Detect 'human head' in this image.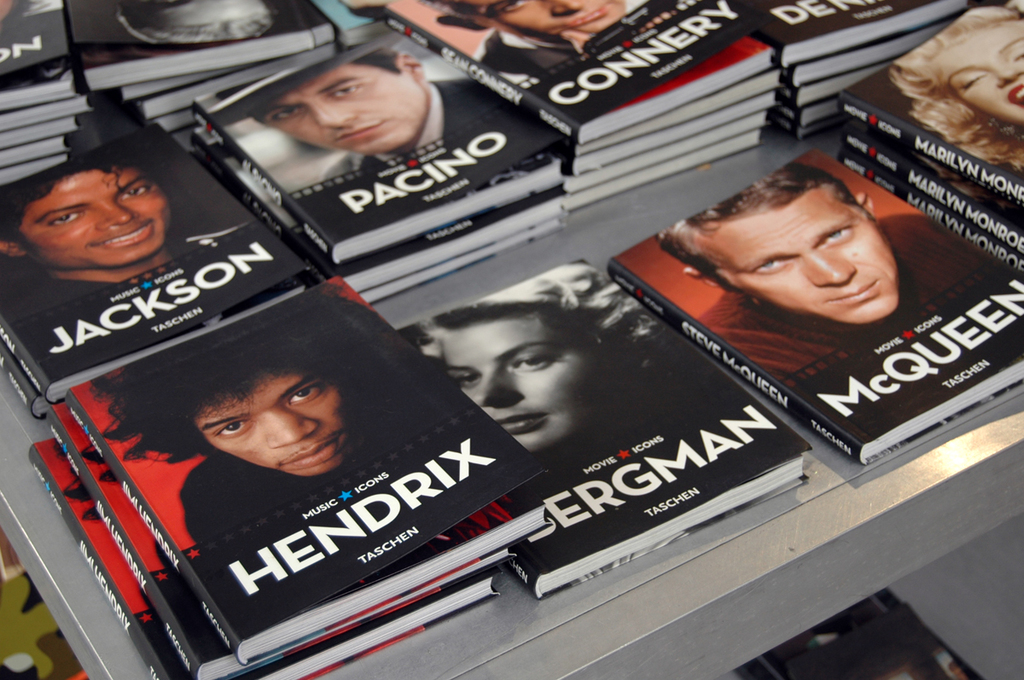
Detection: <region>420, 0, 625, 43</region>.
